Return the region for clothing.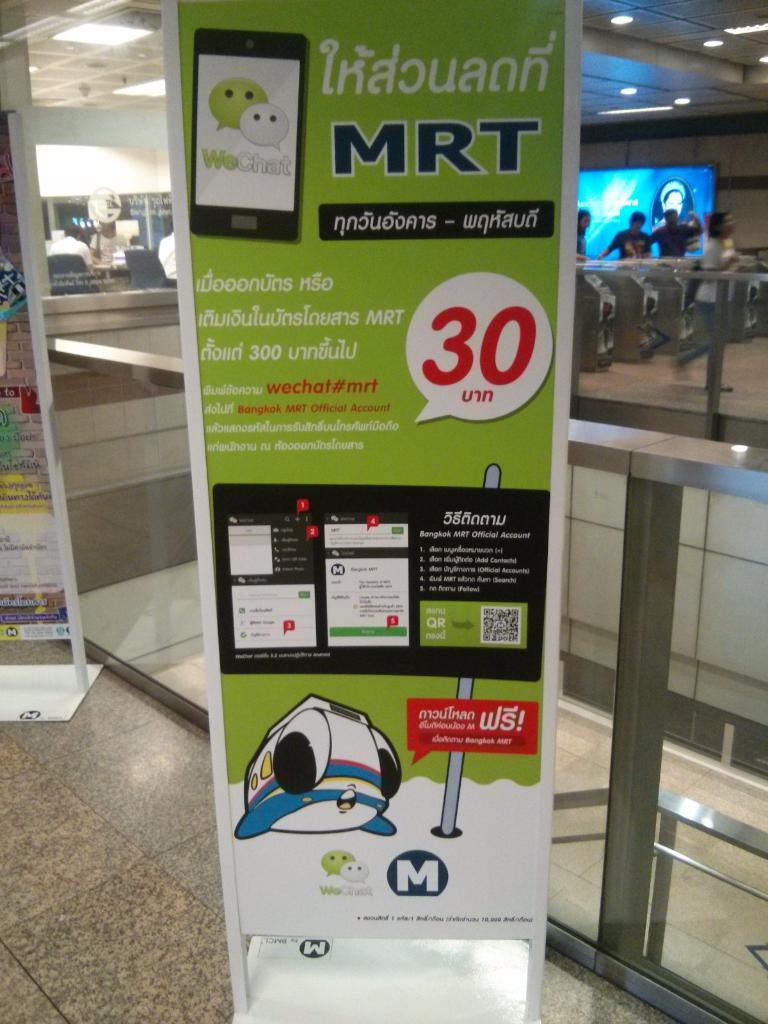
detection(84, 228, 129, 264).
